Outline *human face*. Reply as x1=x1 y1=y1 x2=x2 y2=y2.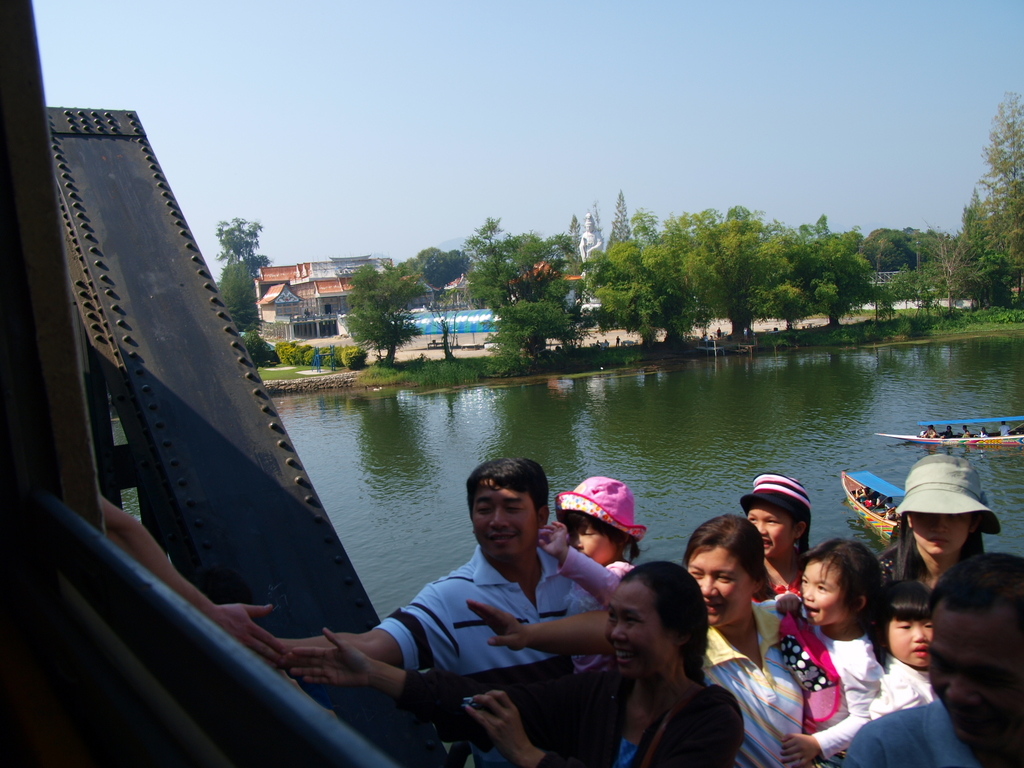
x1=469 y1=473 x2=540 y2=557.
